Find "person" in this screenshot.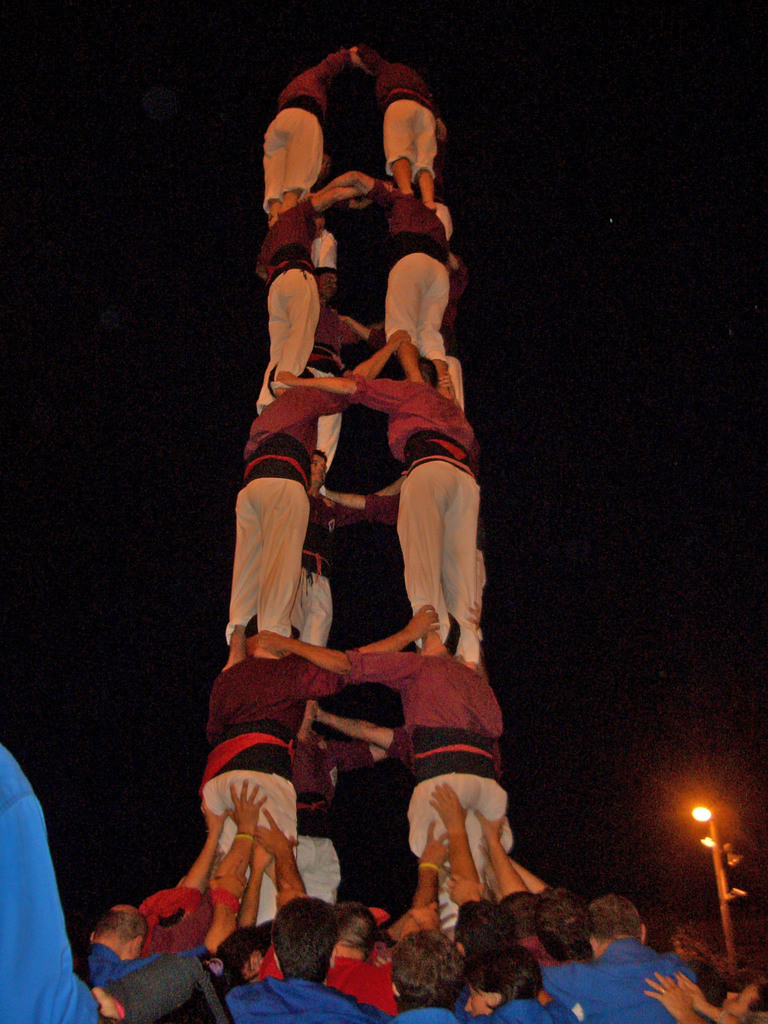
The bounding box for "person" is <box>220,342,396,634</box>.
